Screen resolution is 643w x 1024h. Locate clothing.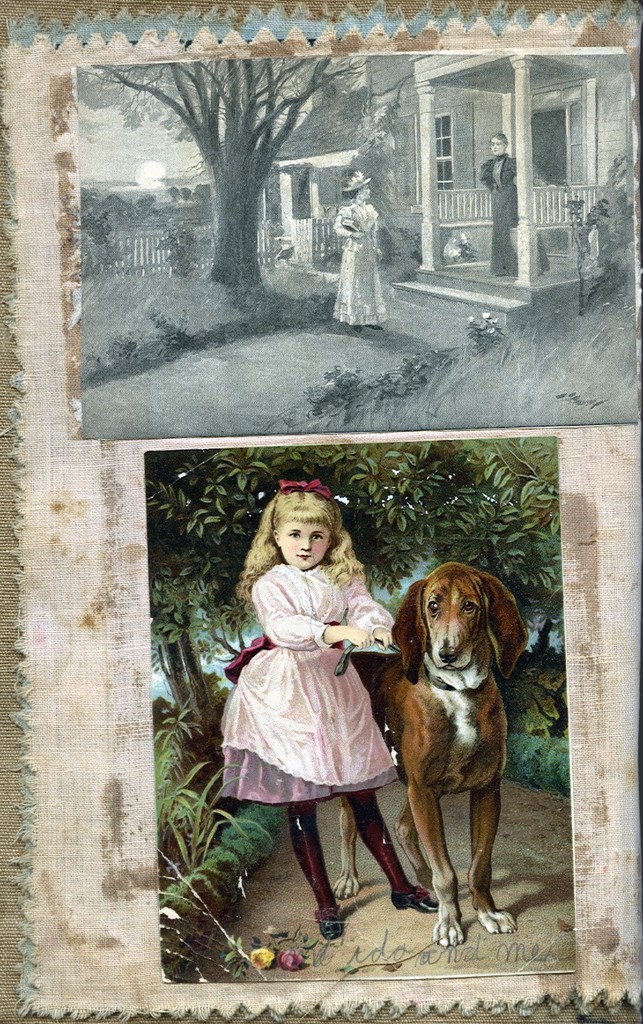
left=334, top=198, right=381, bottom=323.
